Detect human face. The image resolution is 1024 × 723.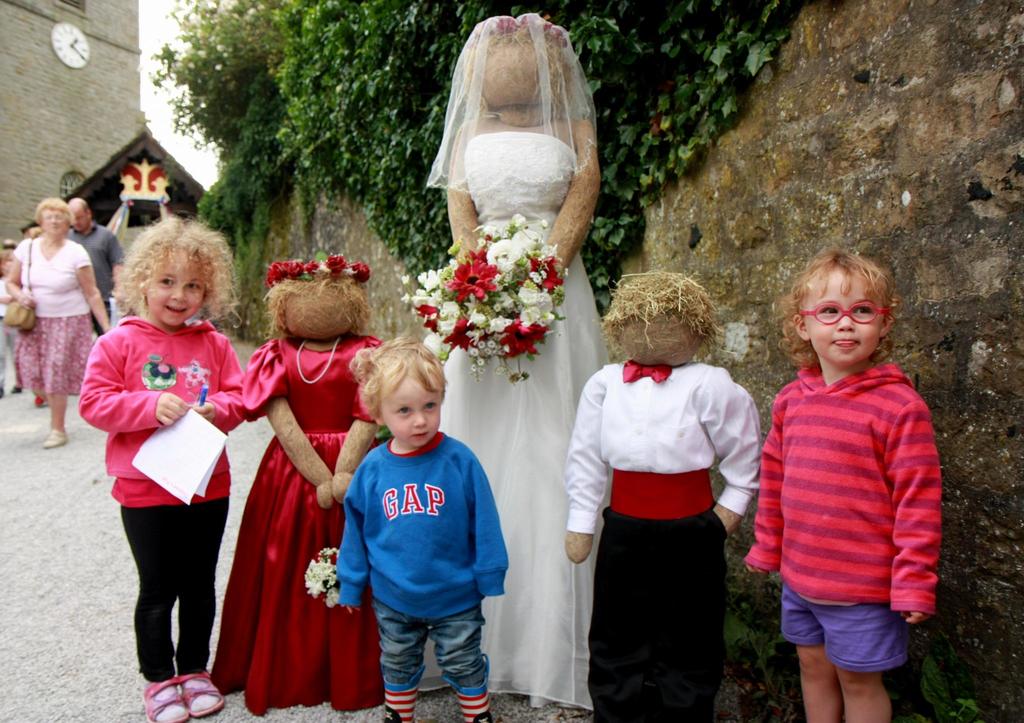
800/271/885/368.
